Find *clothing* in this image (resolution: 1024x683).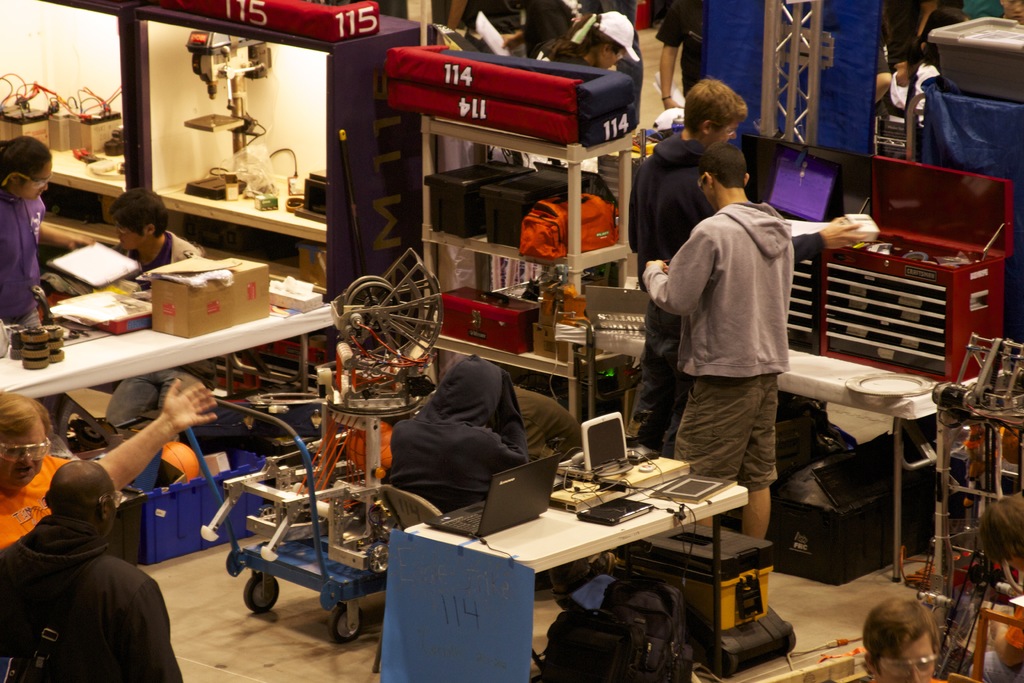
pyautogui.locateOnScreen(882, 0, 973, 74).
